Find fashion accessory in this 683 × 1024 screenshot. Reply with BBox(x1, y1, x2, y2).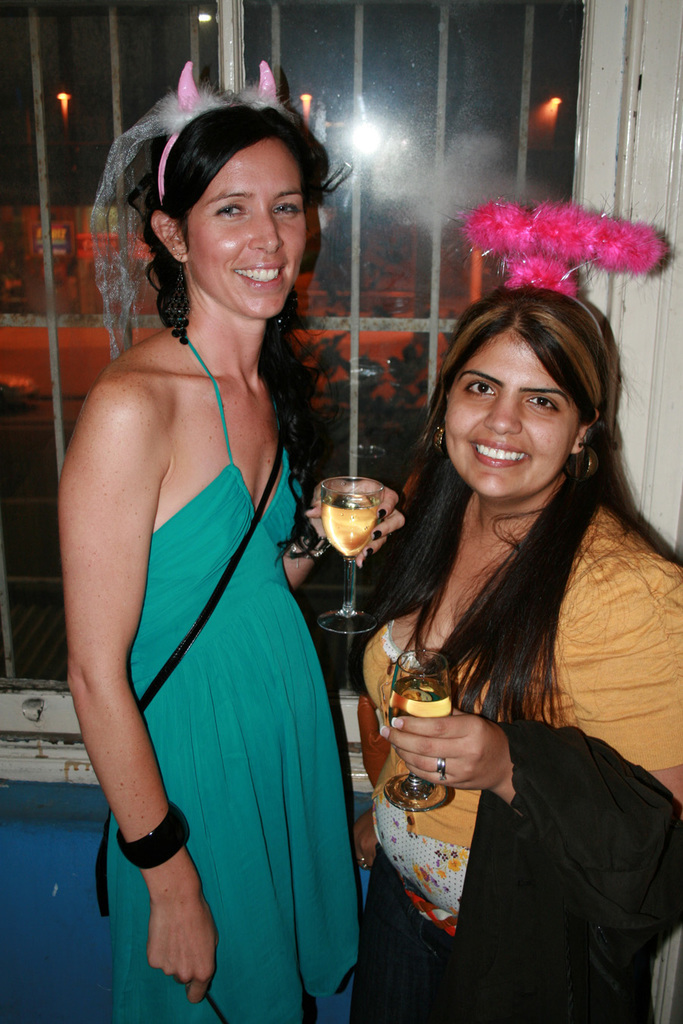
BBox(116, 797, 190, 869).
